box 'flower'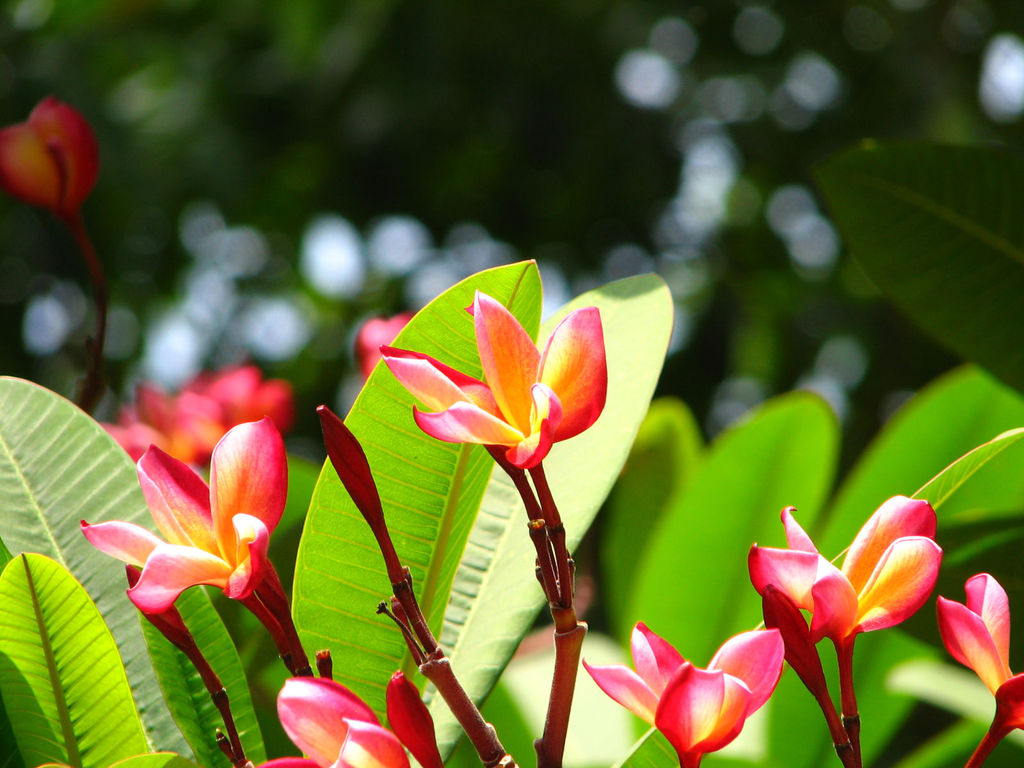
bbox=[378, 288, 611, 524]
